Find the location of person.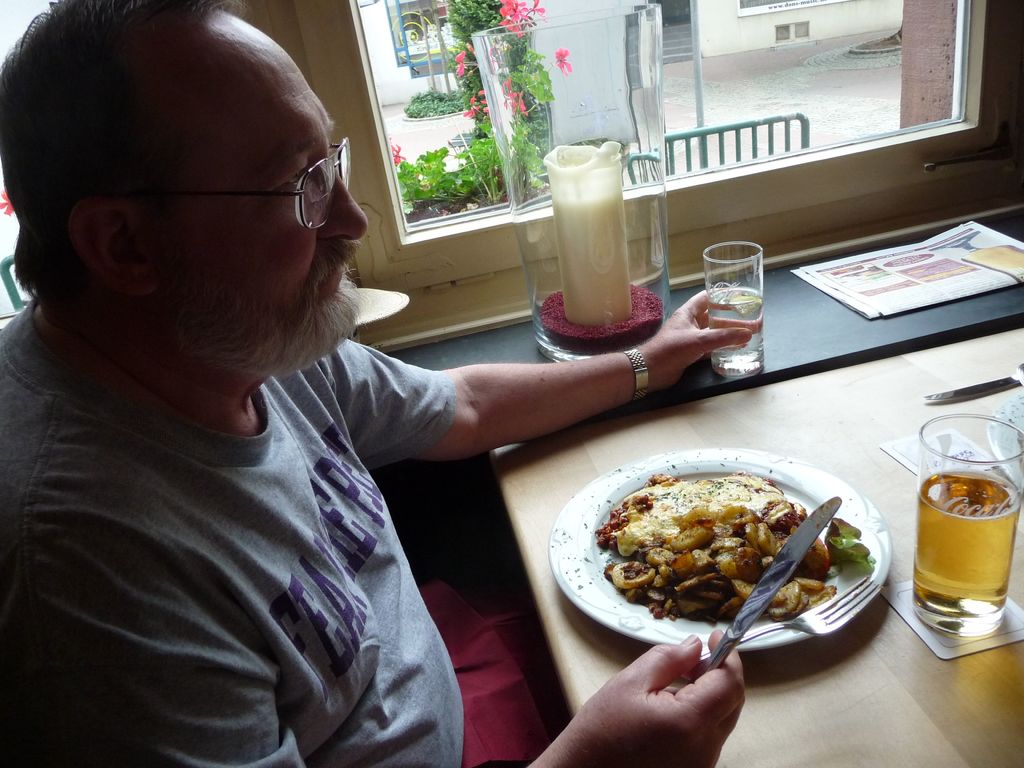
Location: crop(58, 18, 664, 746).
